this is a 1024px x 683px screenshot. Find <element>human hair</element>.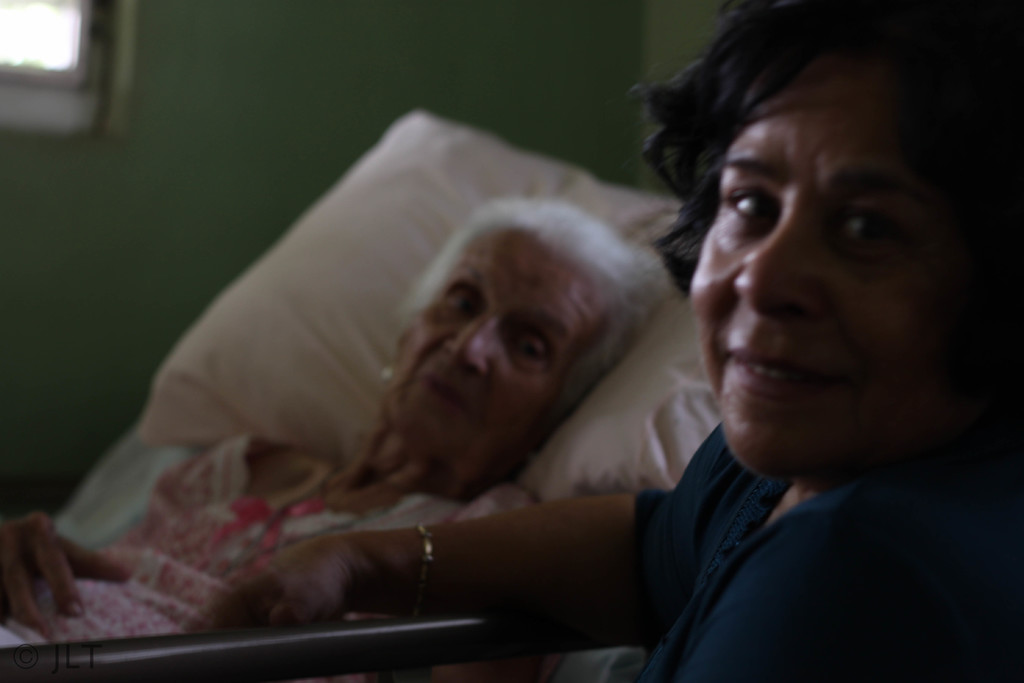
Bounding box: bbox=(630, 0, 1023, 299).
